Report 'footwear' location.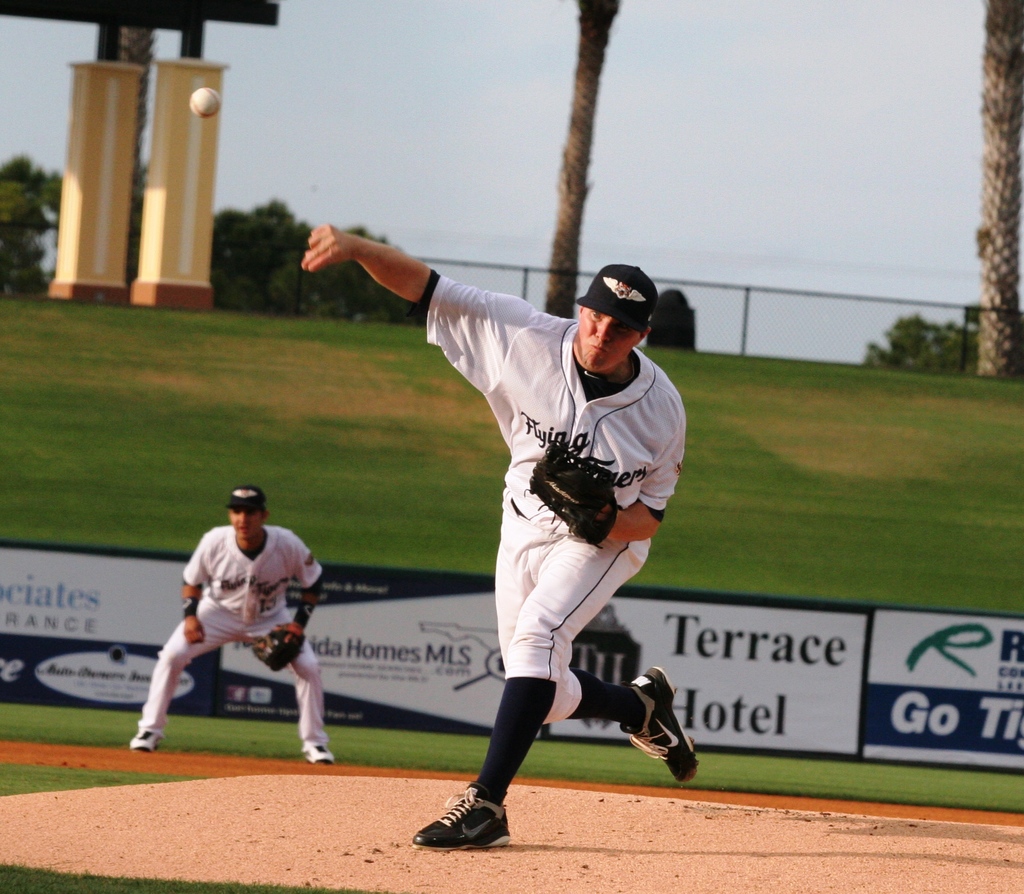
Report: 426,777,525,859.
